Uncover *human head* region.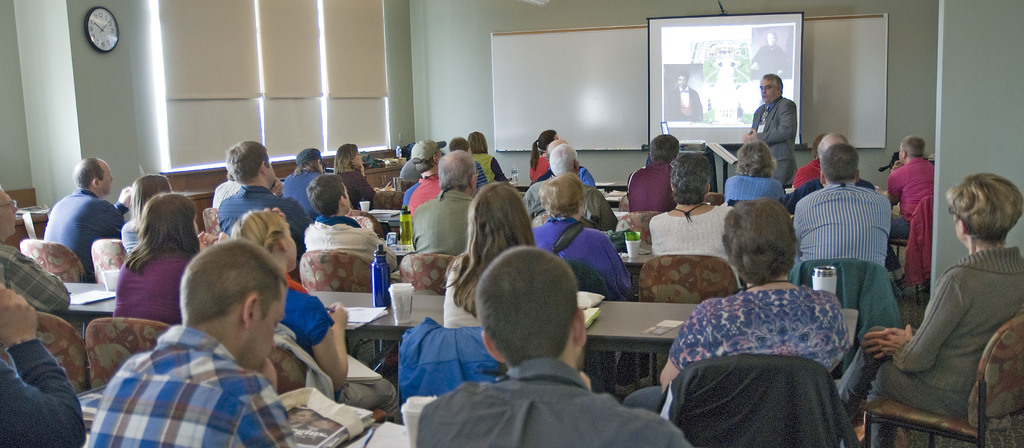
Uncovered: (179,239,289,376).
